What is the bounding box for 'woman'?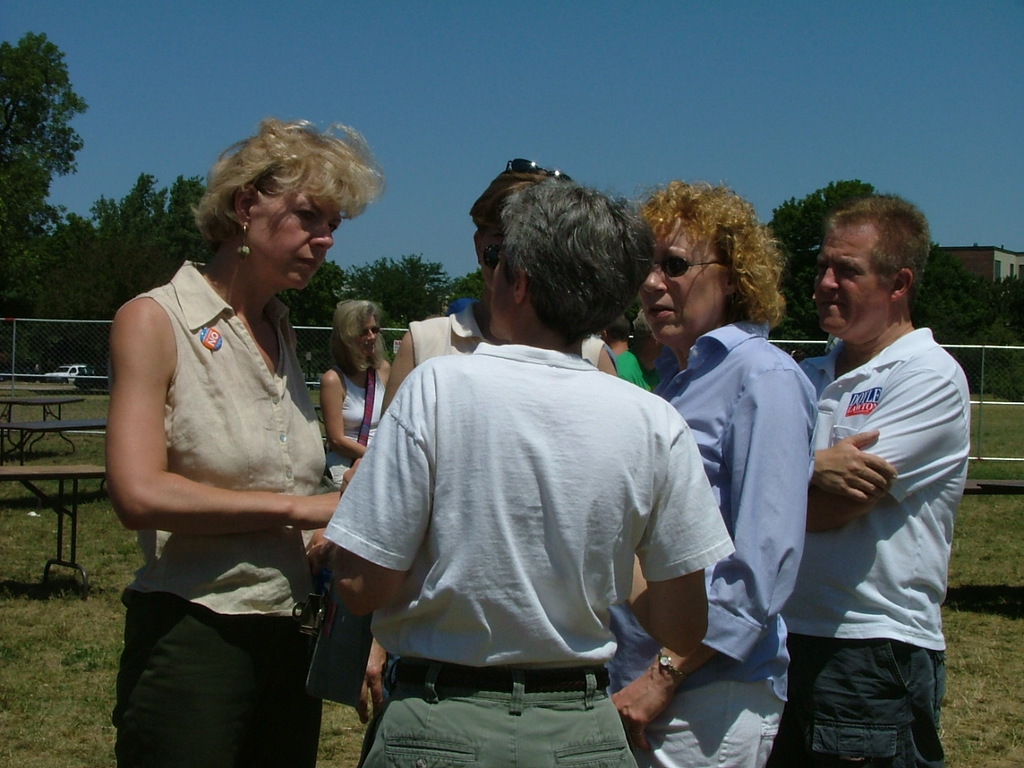
box=[322, 298, 383, 499].
